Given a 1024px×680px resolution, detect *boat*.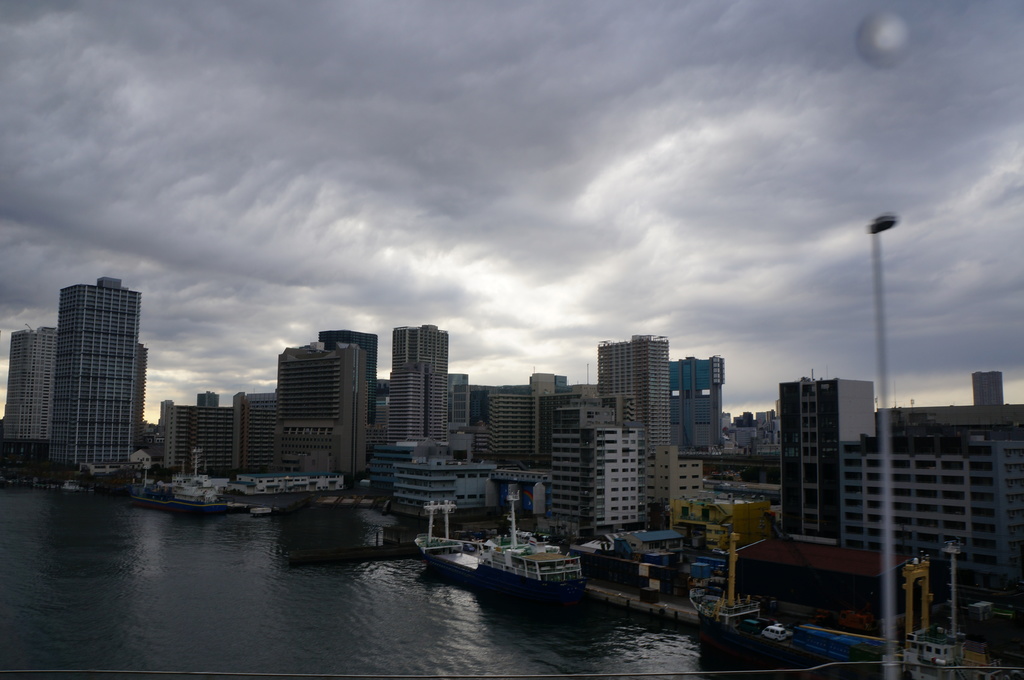
x1=692 y1=530 x2=880 y2=679.
